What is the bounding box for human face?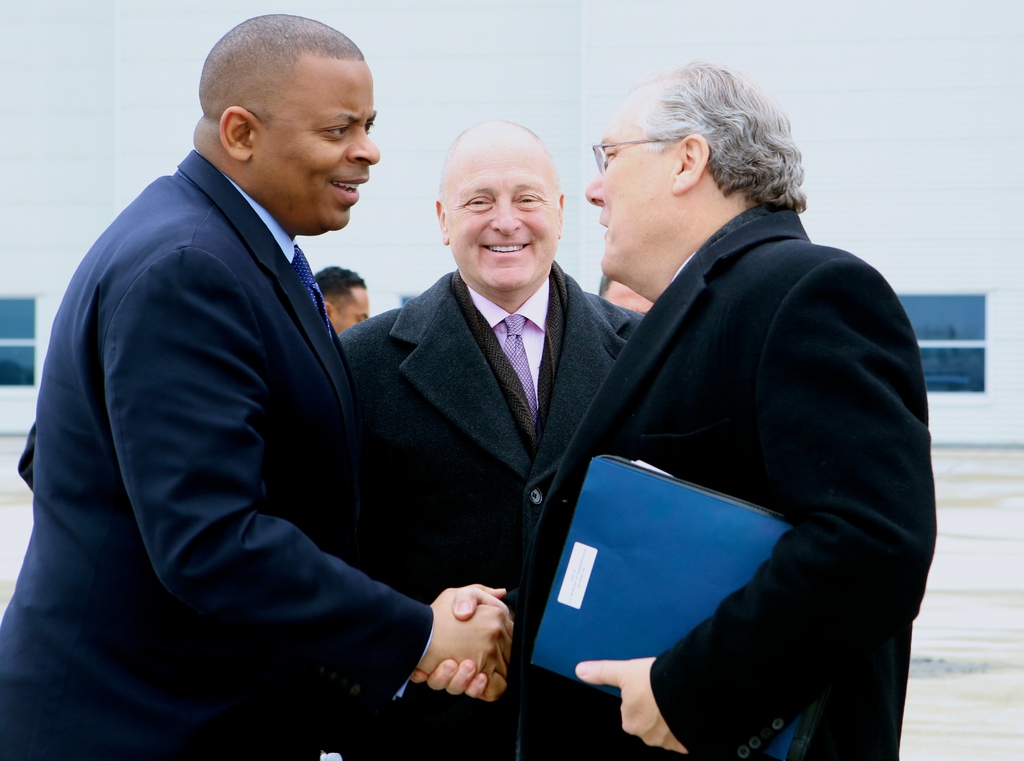
bbox=(332, 291, 369, 337).
